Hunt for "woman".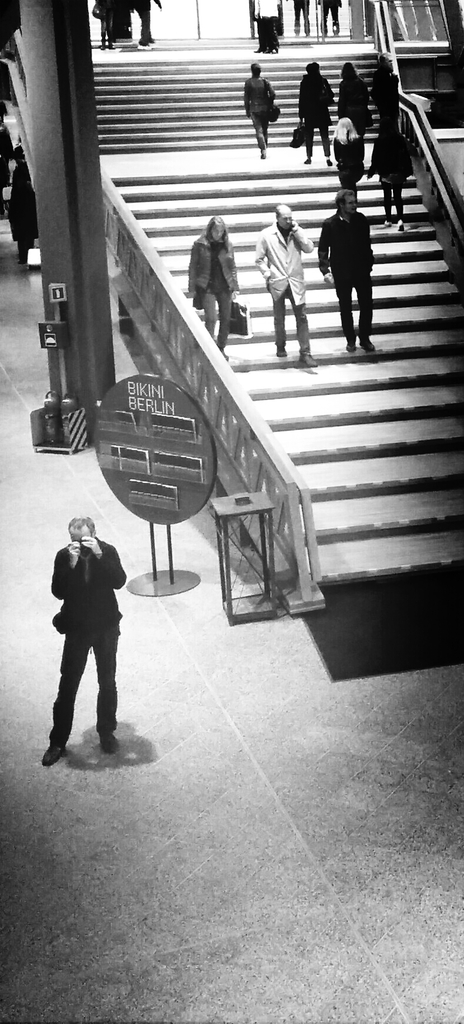
Hunted down at (x1=340, y1=61, x2=369, y2=129).
